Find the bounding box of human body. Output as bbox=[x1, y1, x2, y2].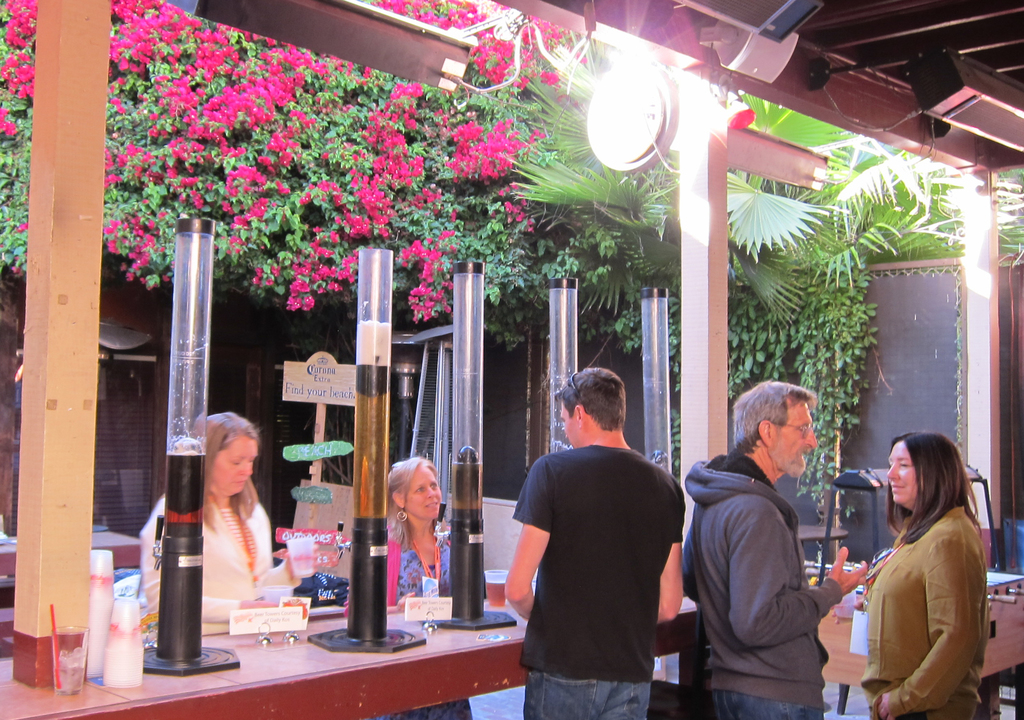
bbox=[346, 522, 456, 616].
